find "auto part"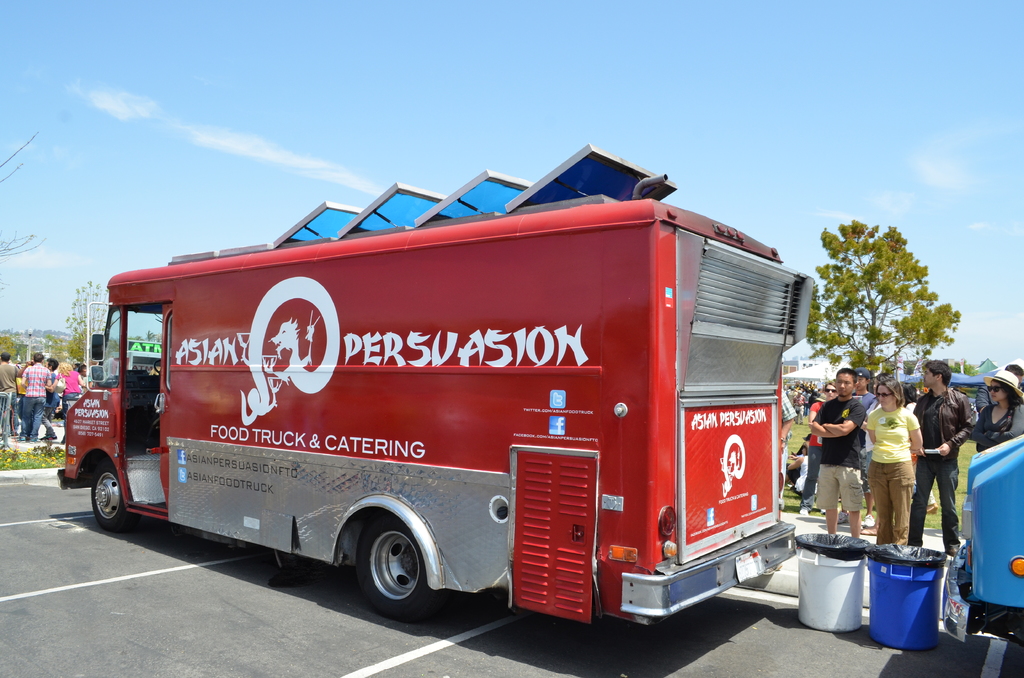
504/145/679/204
